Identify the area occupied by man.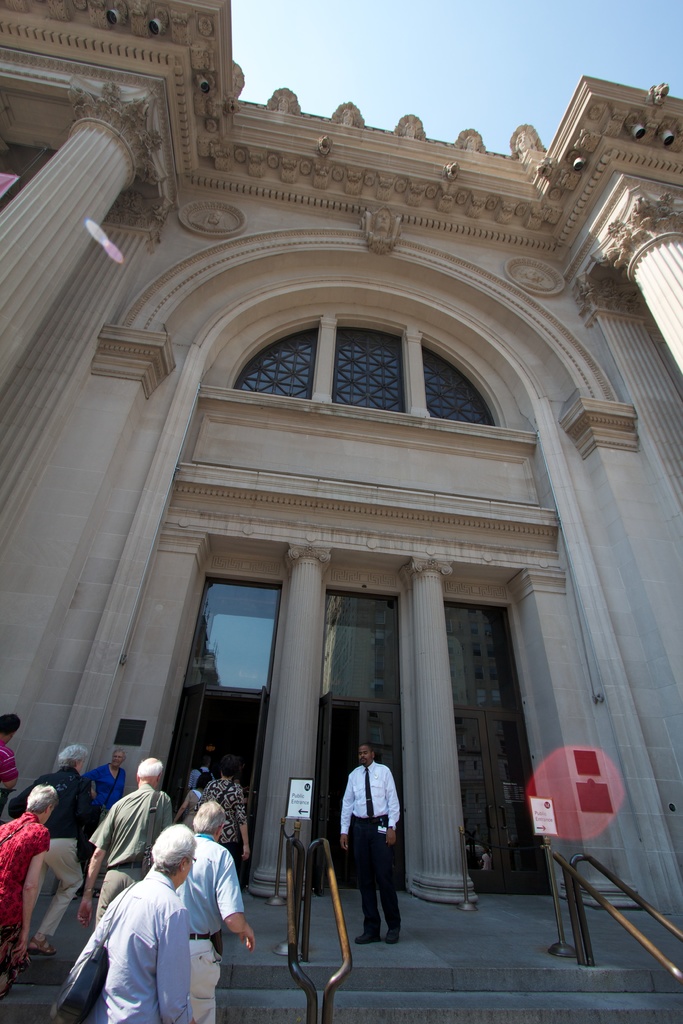
Area: crop(186, 751, 229, 815).
